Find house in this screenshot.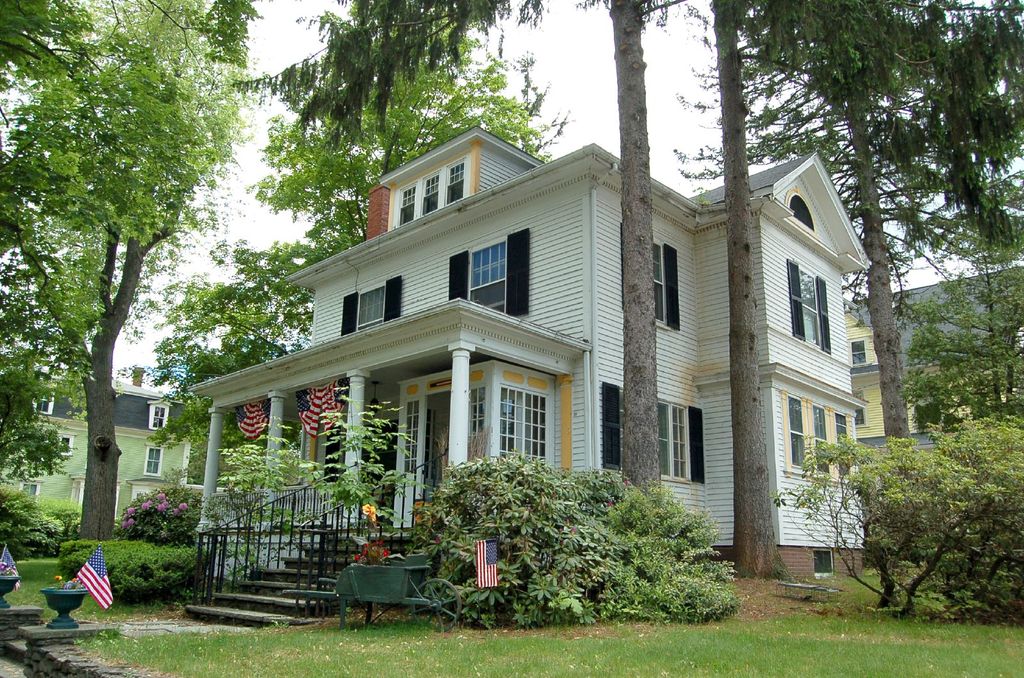
The bounding box for house is detection(191, 125, 869, 620).
